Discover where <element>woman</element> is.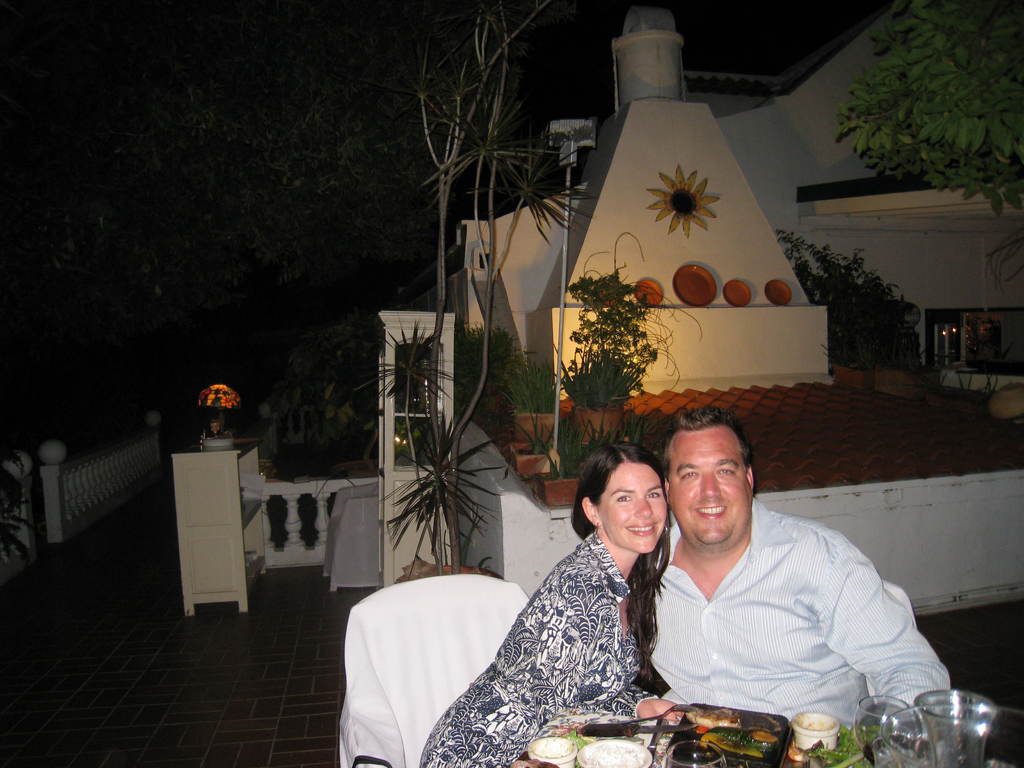
Discovered at box(426, 429, 716, 767).
